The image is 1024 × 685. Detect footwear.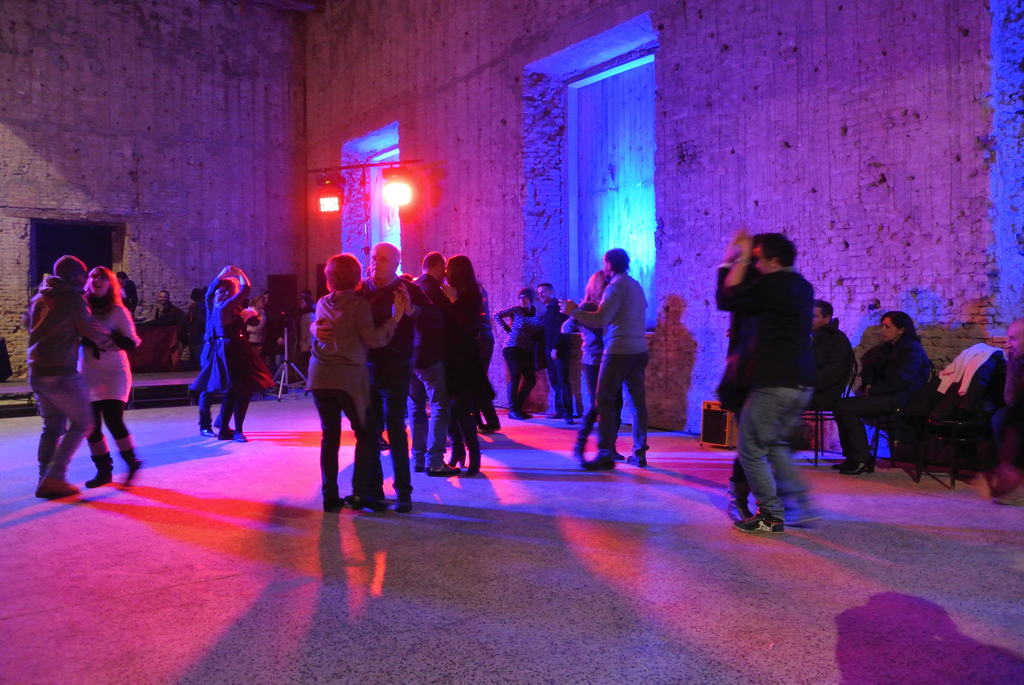
Detection: bbox=[829, 455, 853, 469].
